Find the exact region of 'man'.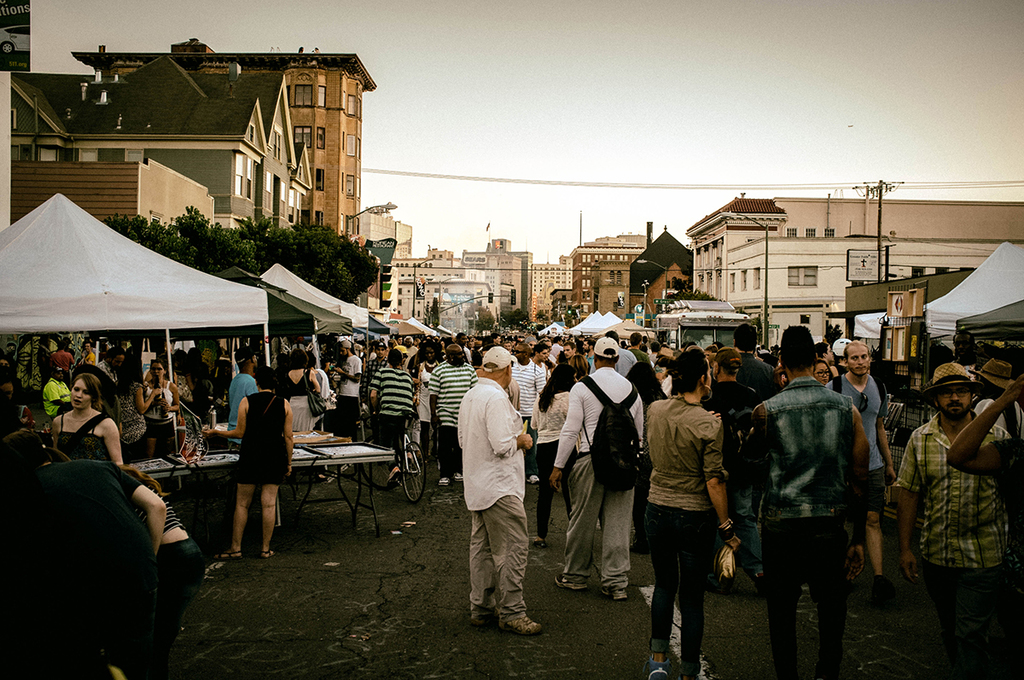
Exact region: select_region(750, 324, 869, 679).
